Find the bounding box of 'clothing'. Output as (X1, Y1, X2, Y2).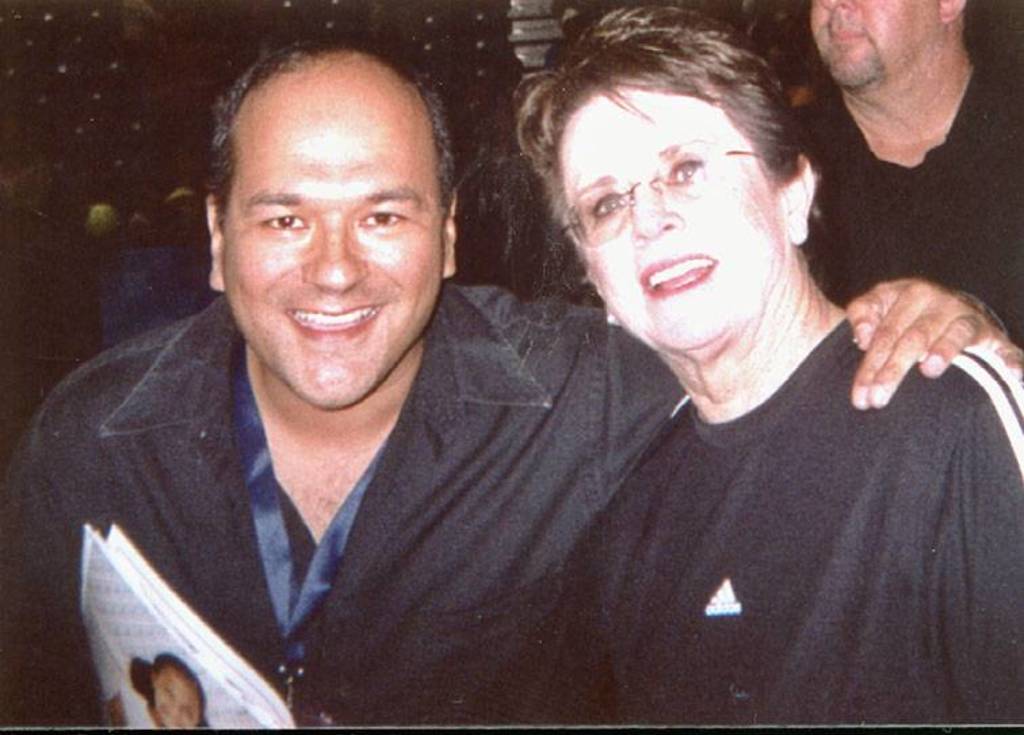
(792, 65, 1023, 347).
